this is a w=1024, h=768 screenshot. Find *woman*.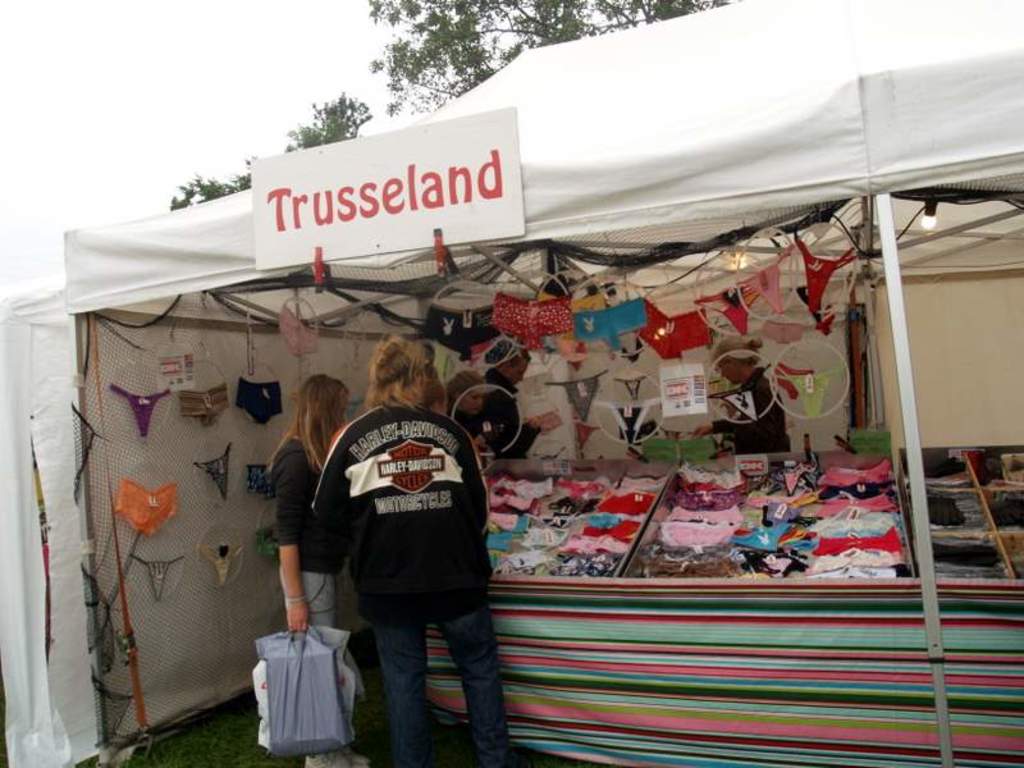
Bounding box: crop(483, 349, 566, 463).
